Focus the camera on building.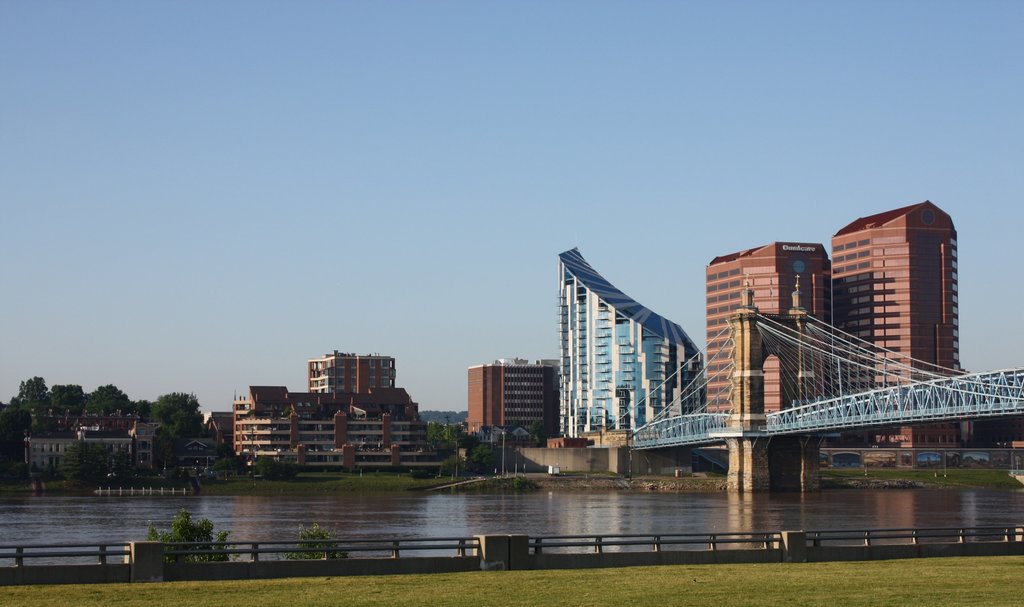
Focus region: detection(557, 247, 705, 436).
